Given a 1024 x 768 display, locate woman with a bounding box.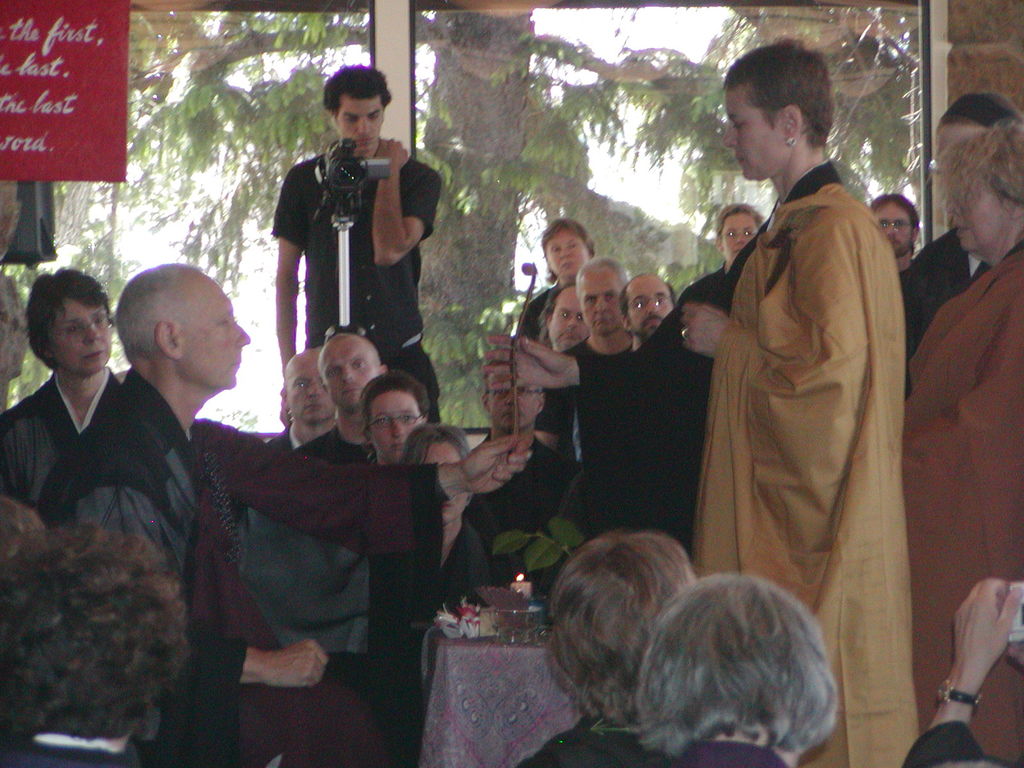
Located: [left=596, top=560, right=854, bottom=767].
